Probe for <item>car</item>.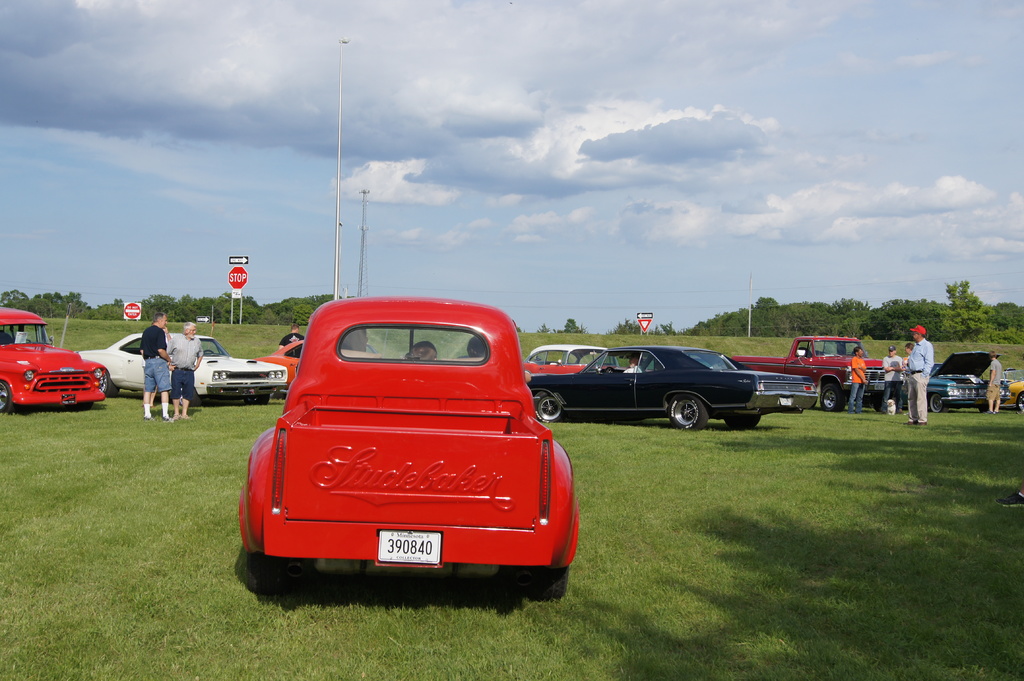
Probe result: left=727, top=335, right=907, bottom=413.
